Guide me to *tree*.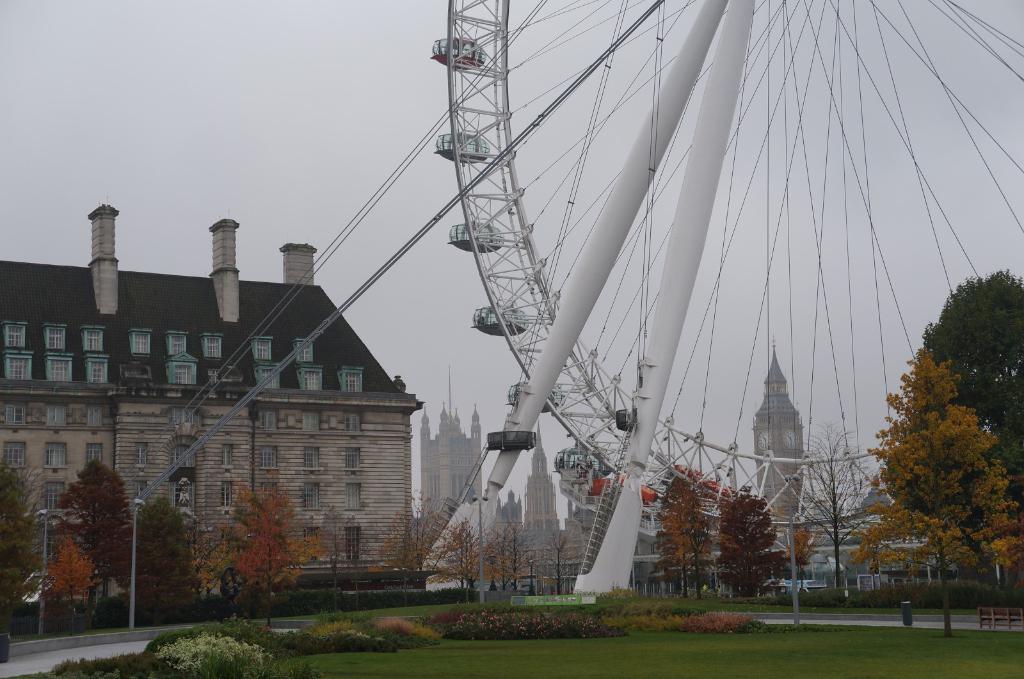
Guidance: [x1=372, y1=500, x2=439, y2=603].
